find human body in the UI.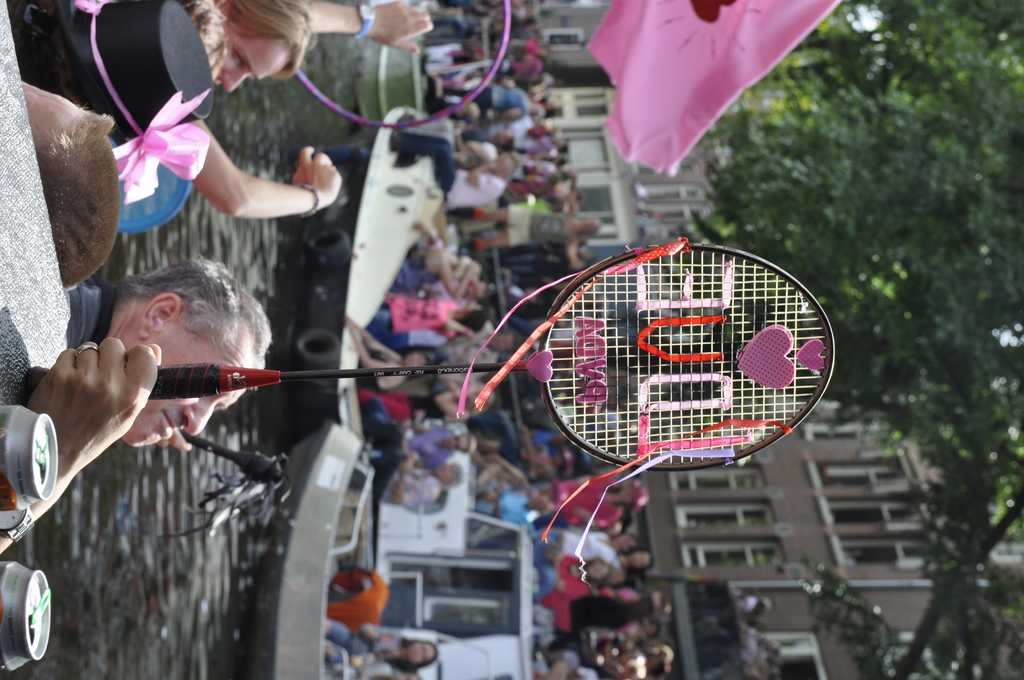
UI element at {"x1": 324, "y1": 618, "x2": 403, "y2": 672}.
